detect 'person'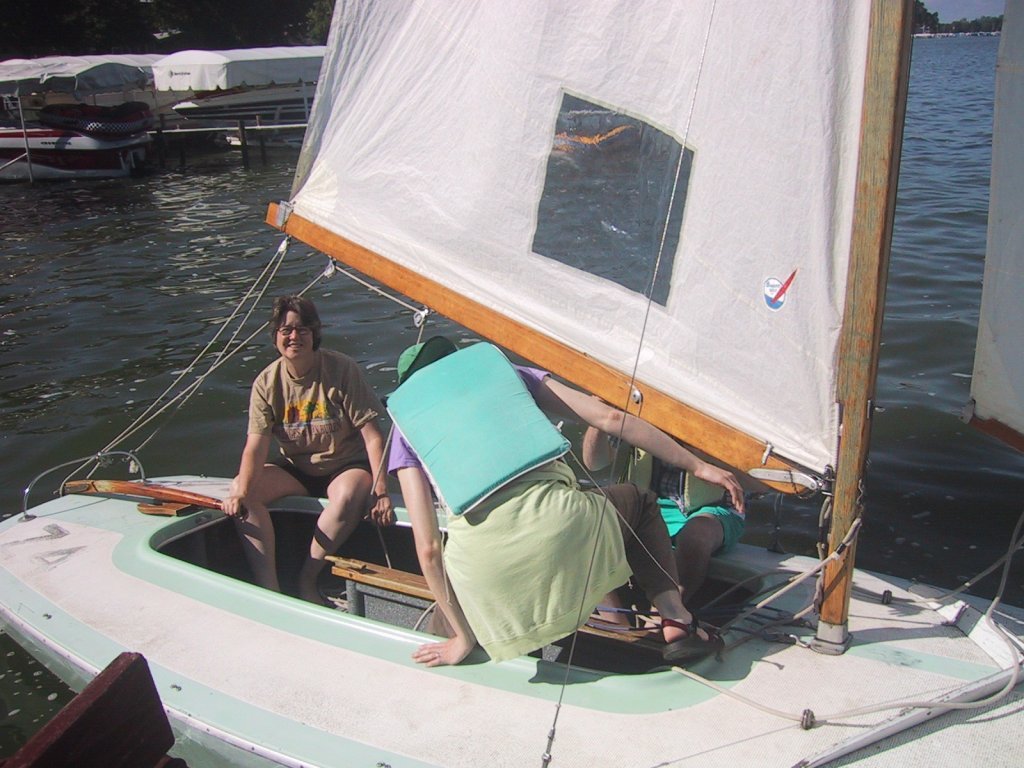
[383,333,715,668]
